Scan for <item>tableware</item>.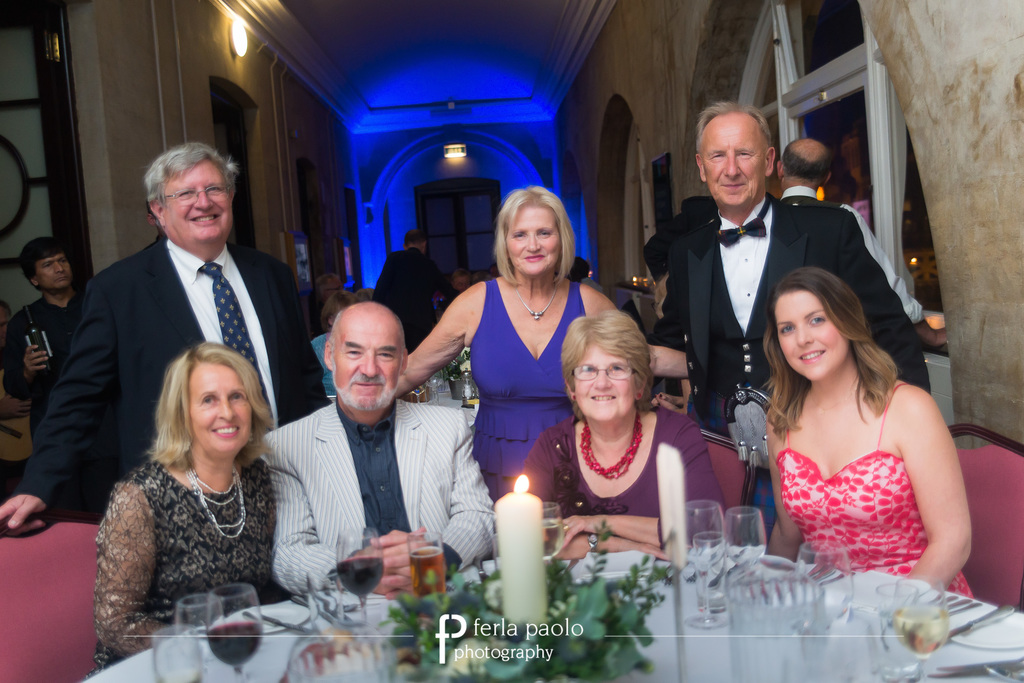
Scan result: x1=952 y1=599 x2=973 y2=604.
